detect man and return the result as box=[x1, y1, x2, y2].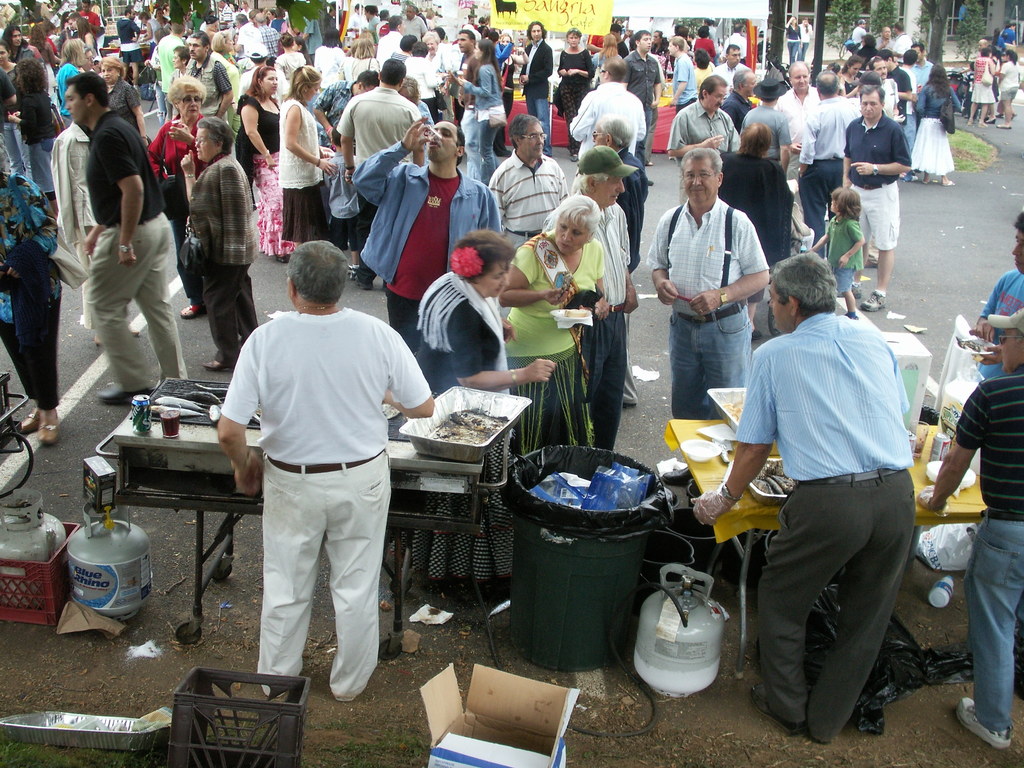
box=[718, 118, 799, 344].
